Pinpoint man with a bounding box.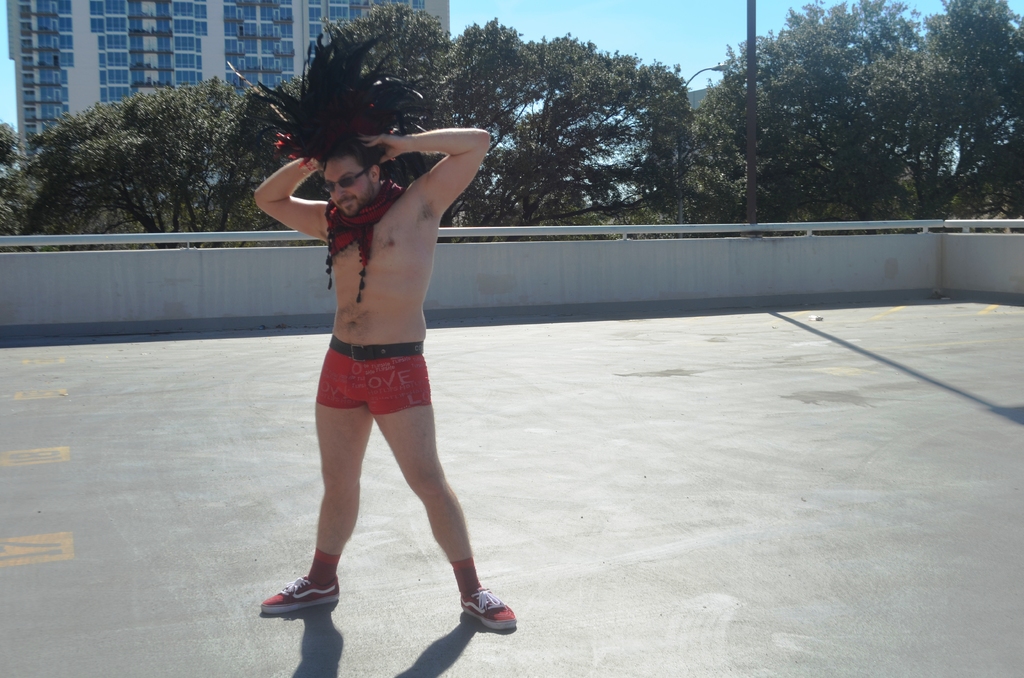
{"x1": 261, "y1": 70, "x2": 476, "y2": 618}.
